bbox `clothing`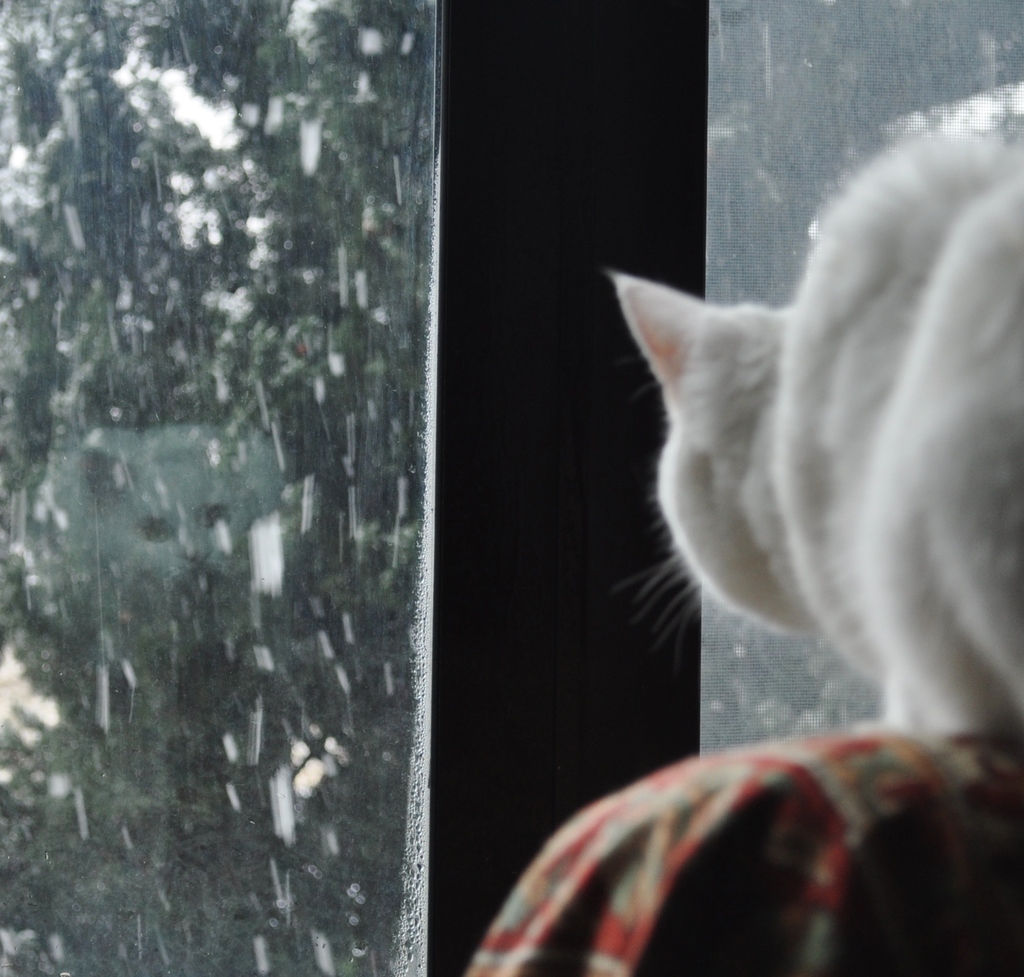
crop(442, 711, 1023, 976)
